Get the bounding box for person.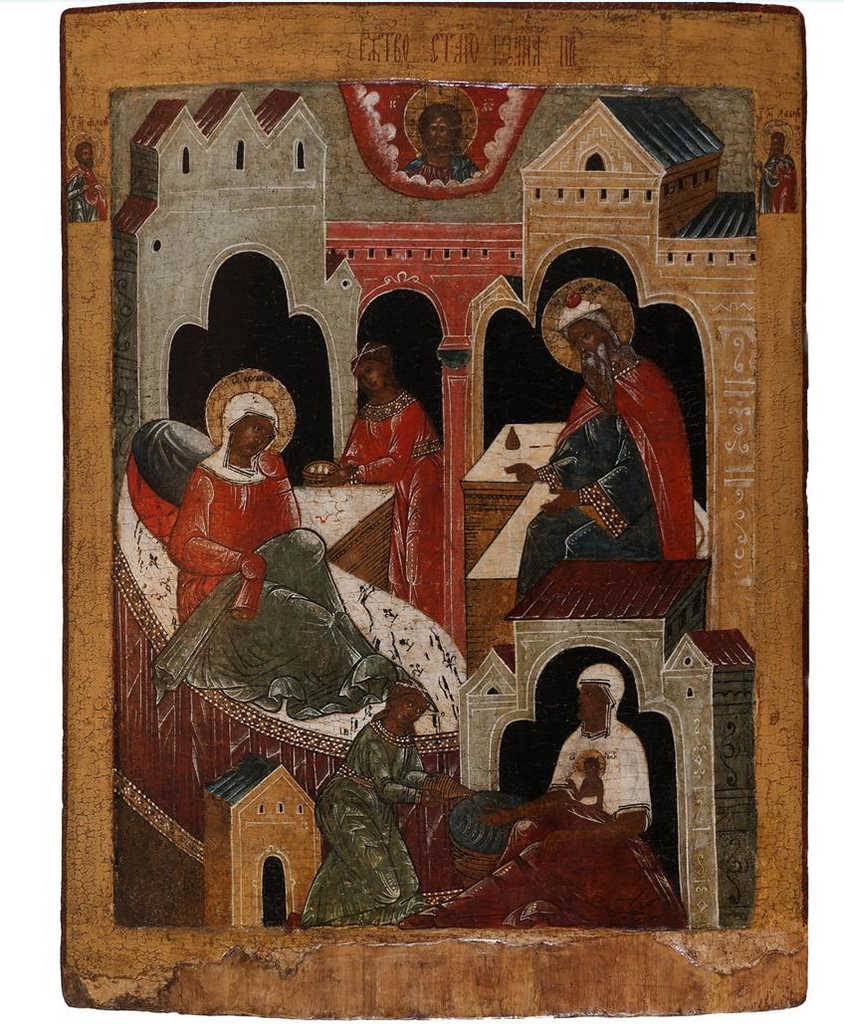
300 686 429 922.
